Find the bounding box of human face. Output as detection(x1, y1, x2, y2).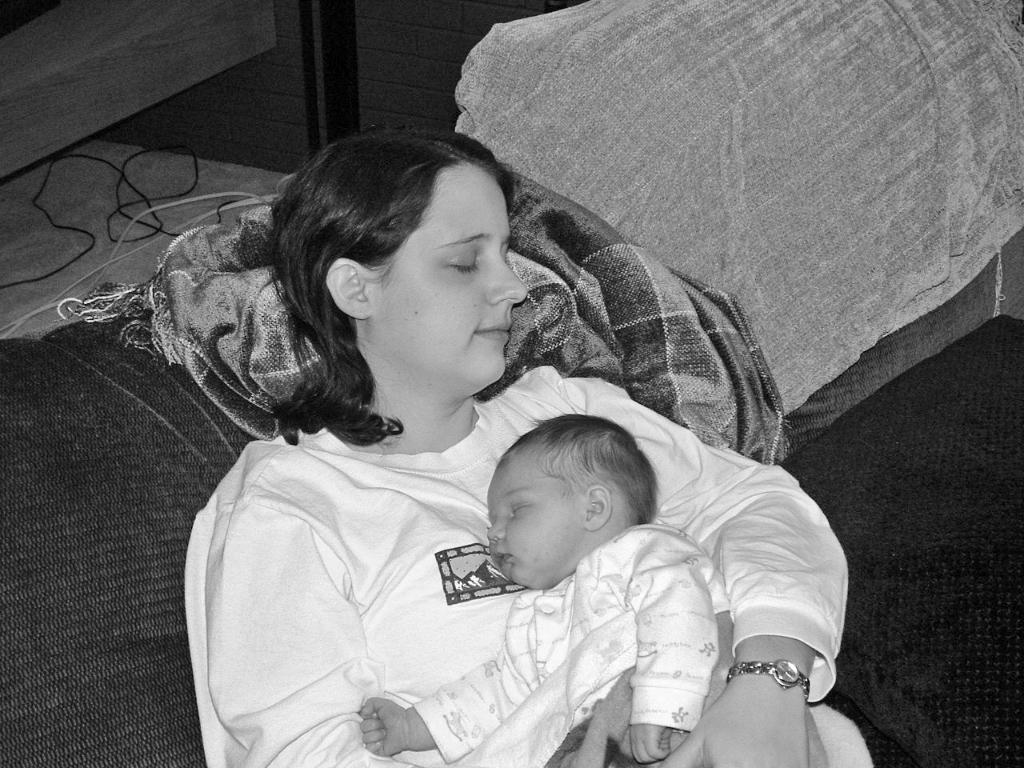
detection(362, 164, 522, 374).
